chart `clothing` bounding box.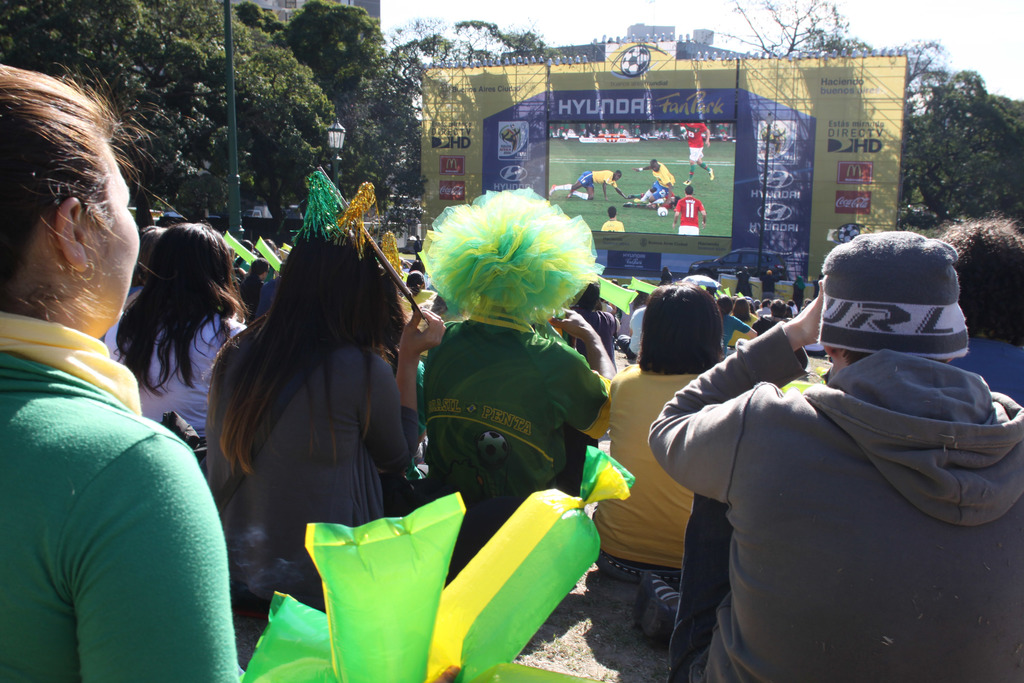
Charted: box(201, 317, 422, 619).
